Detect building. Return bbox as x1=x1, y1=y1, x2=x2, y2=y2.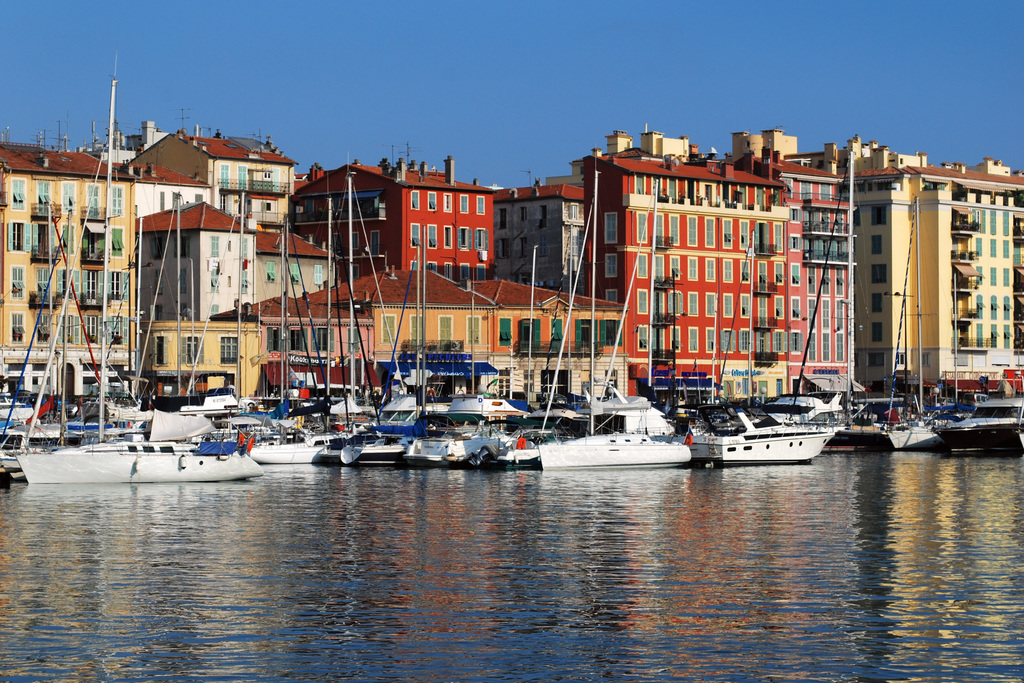
x1=579, y1=133, x2=856, y2=410.
